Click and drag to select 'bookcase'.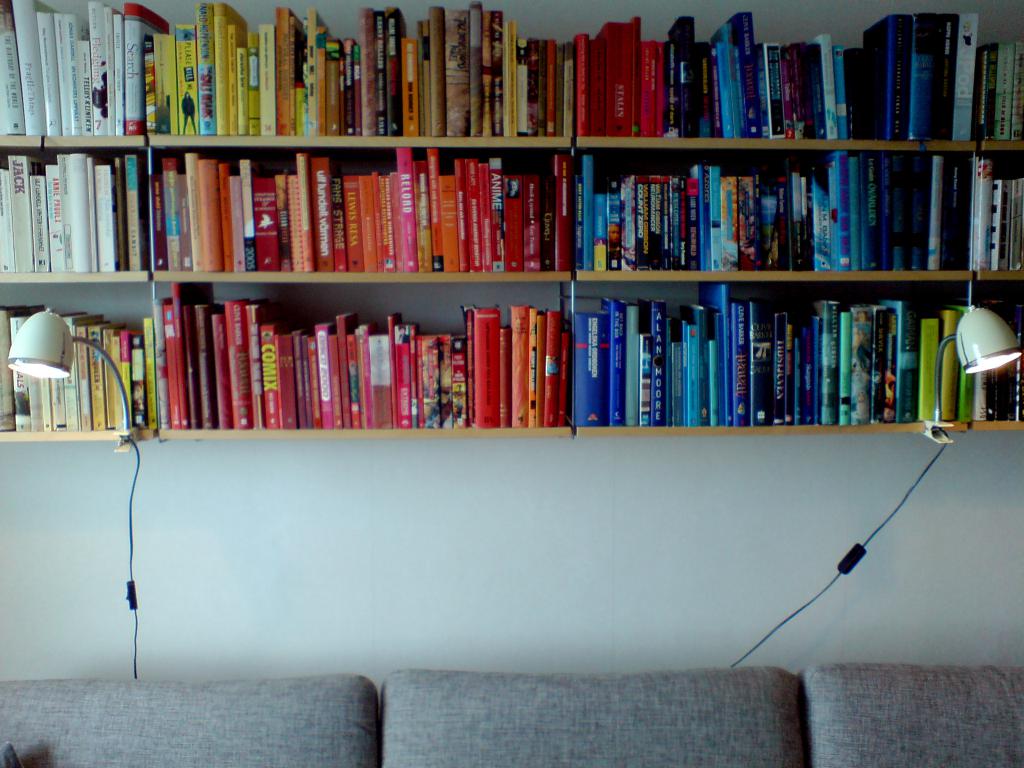
Selection: box=[0, 0, 1023, 440].
